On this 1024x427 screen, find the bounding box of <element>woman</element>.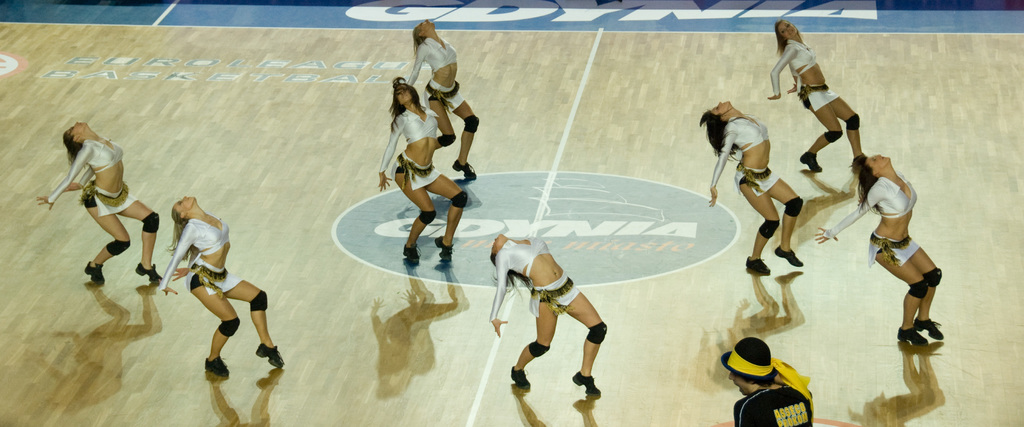
Bounding box: 41:120:154:287.
